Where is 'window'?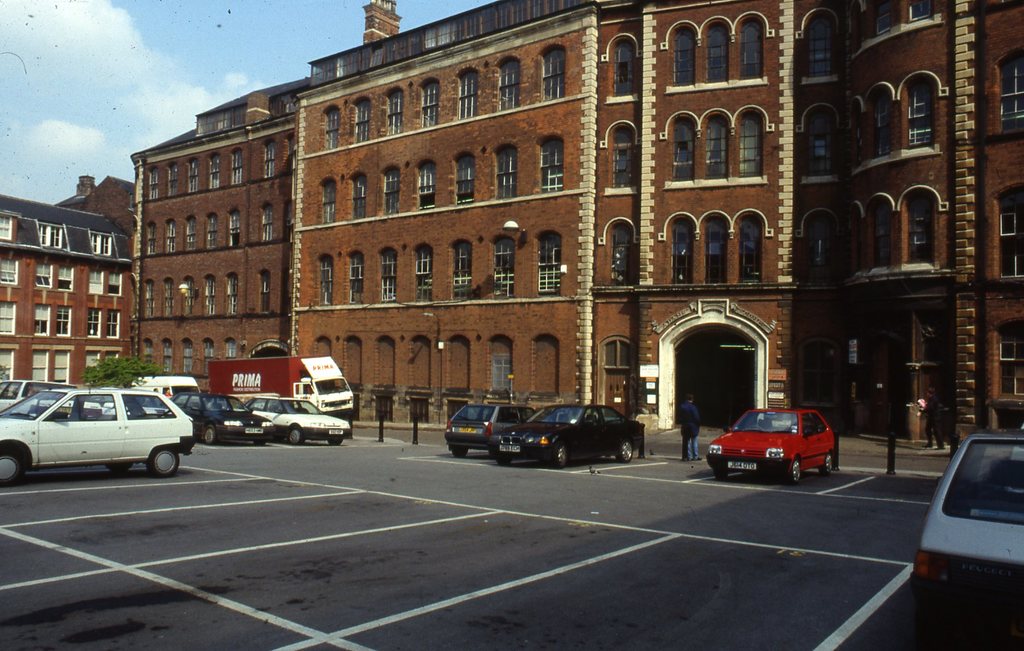
box(490, 350, 510, 393).
